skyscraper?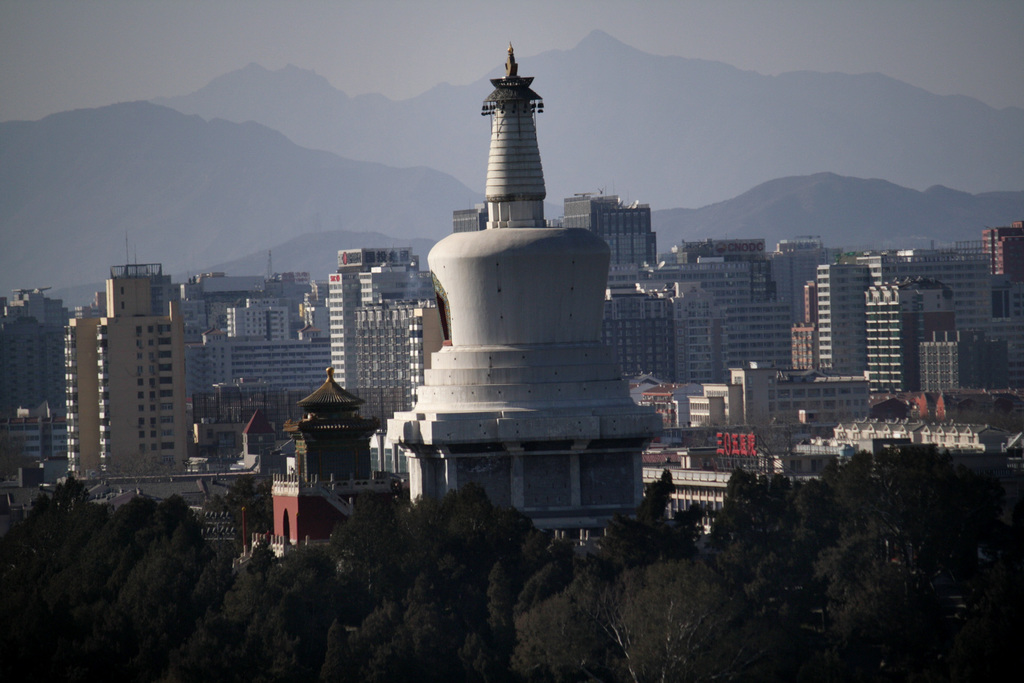
[x1=0, y1=284, x2=58, y2=453]
